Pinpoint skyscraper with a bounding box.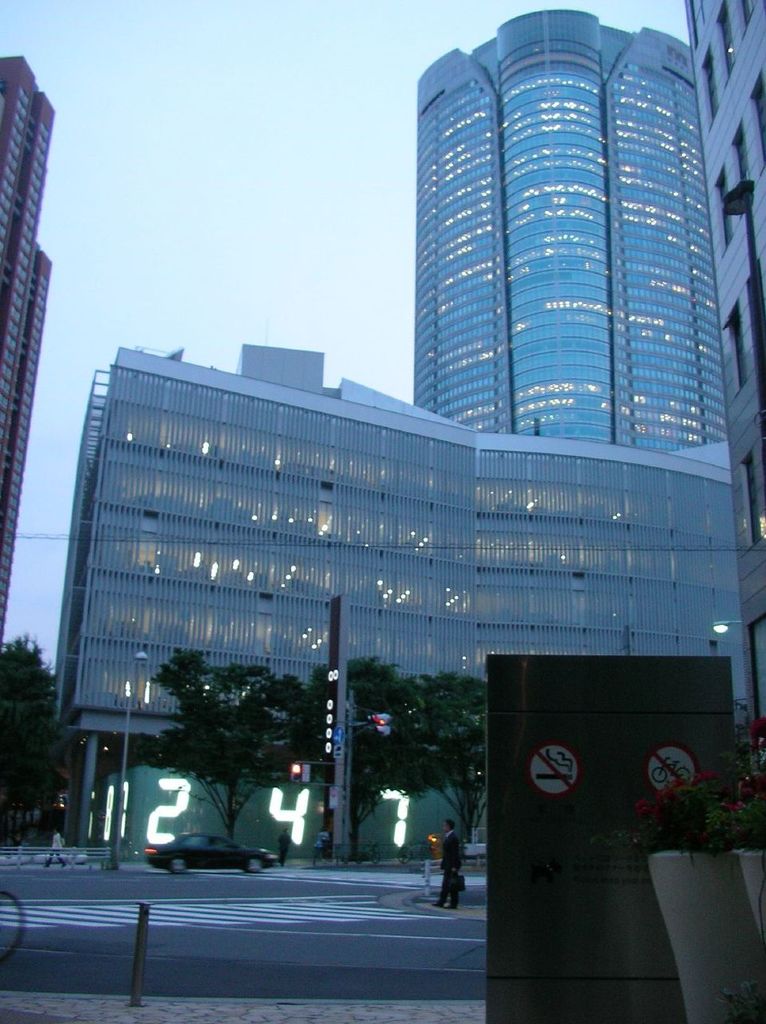
[393, 22, 728, 477].
